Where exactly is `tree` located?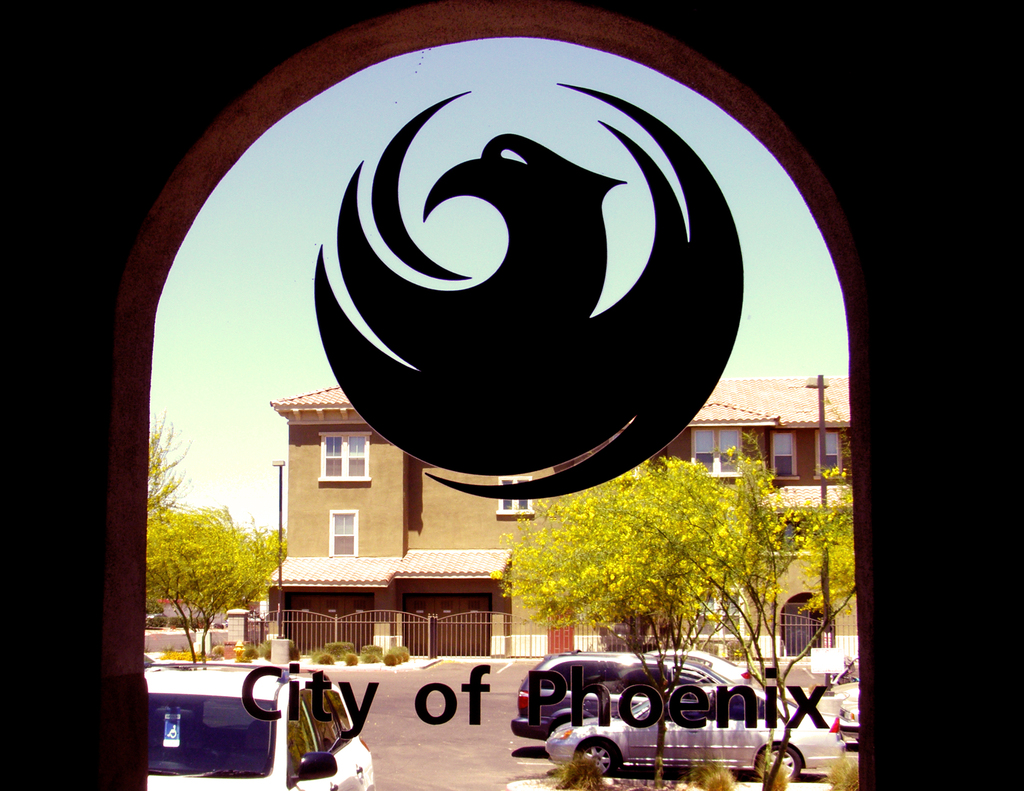
Its bounding box is detection(146, 468, 286, 683).
